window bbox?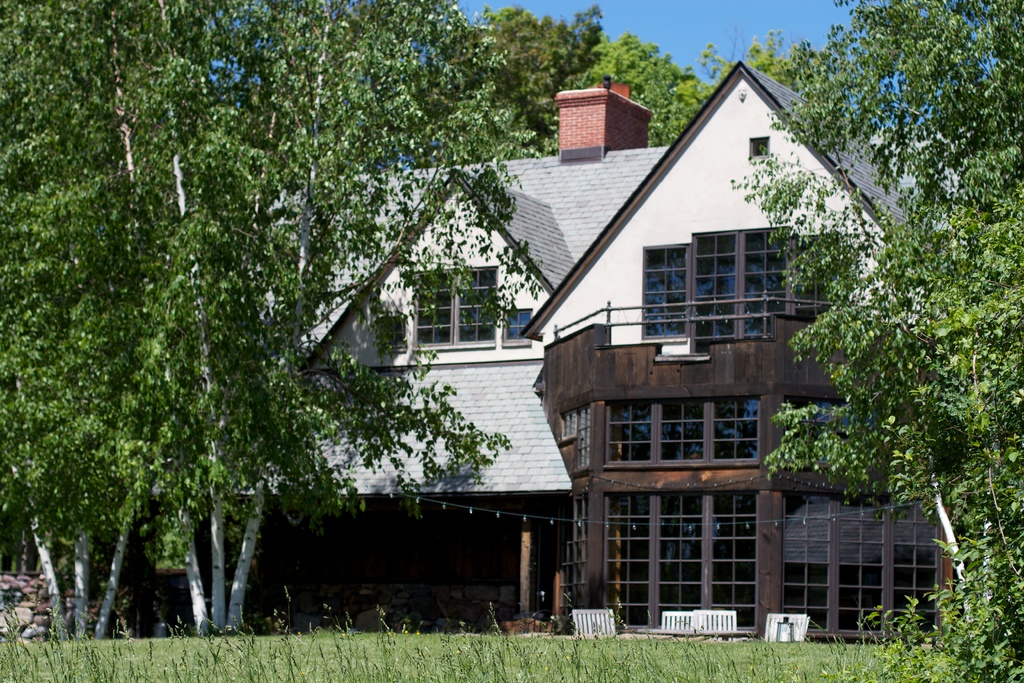
x1=783 y1=395 x2=849 y2=470
